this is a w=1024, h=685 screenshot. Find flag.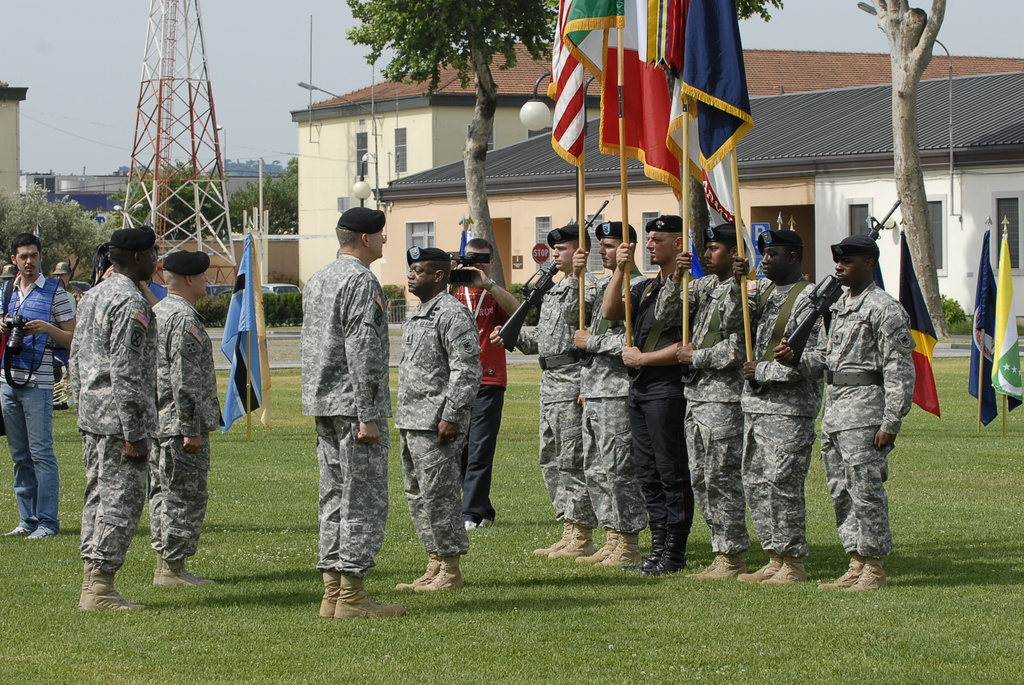
Bounding box: <box>226,233,273,437</box>.
